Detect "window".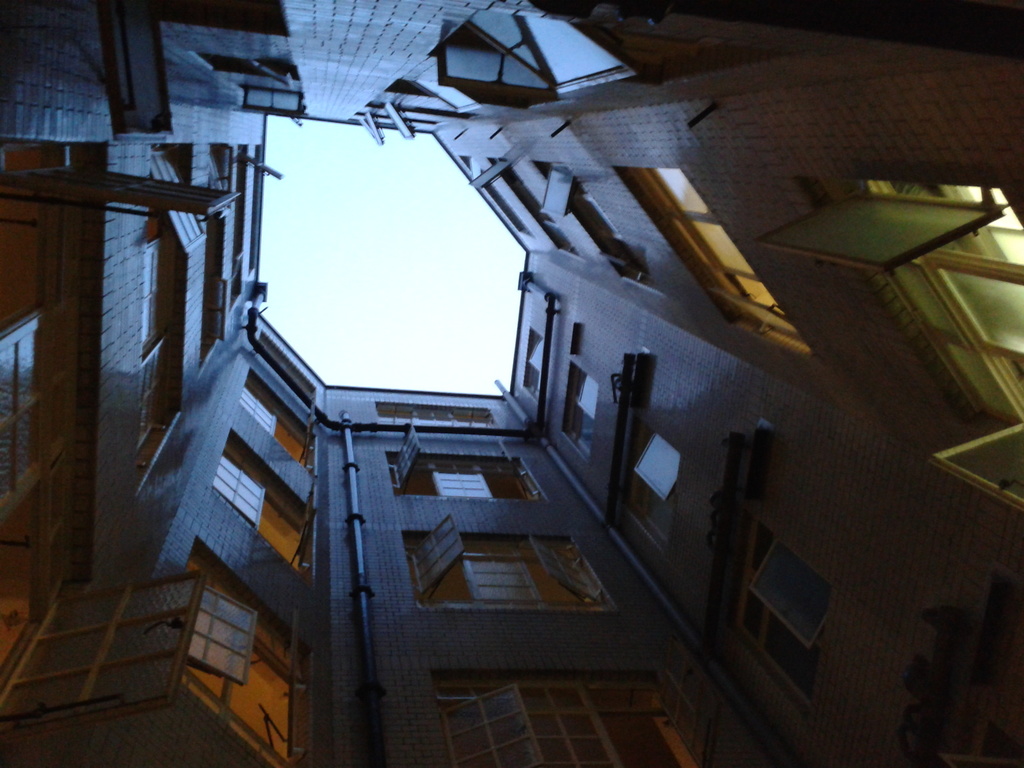
Detected at [left=382, top=445, right=553, bottom=503].
